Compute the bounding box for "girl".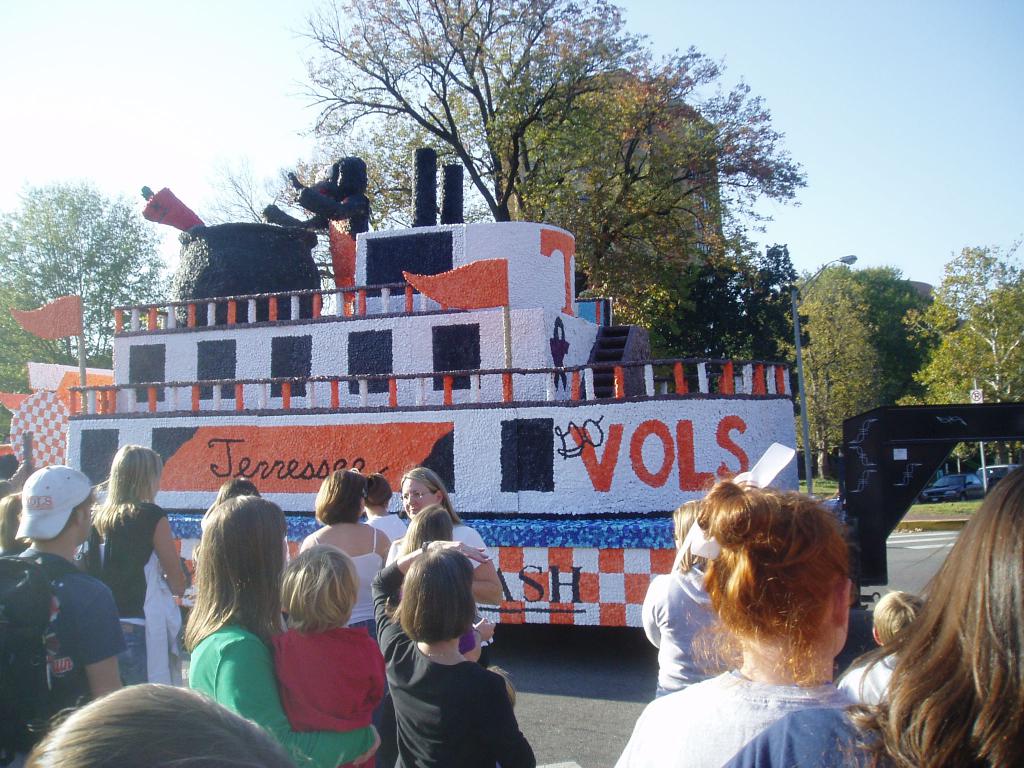
locate(268, 548, 386, 767).
